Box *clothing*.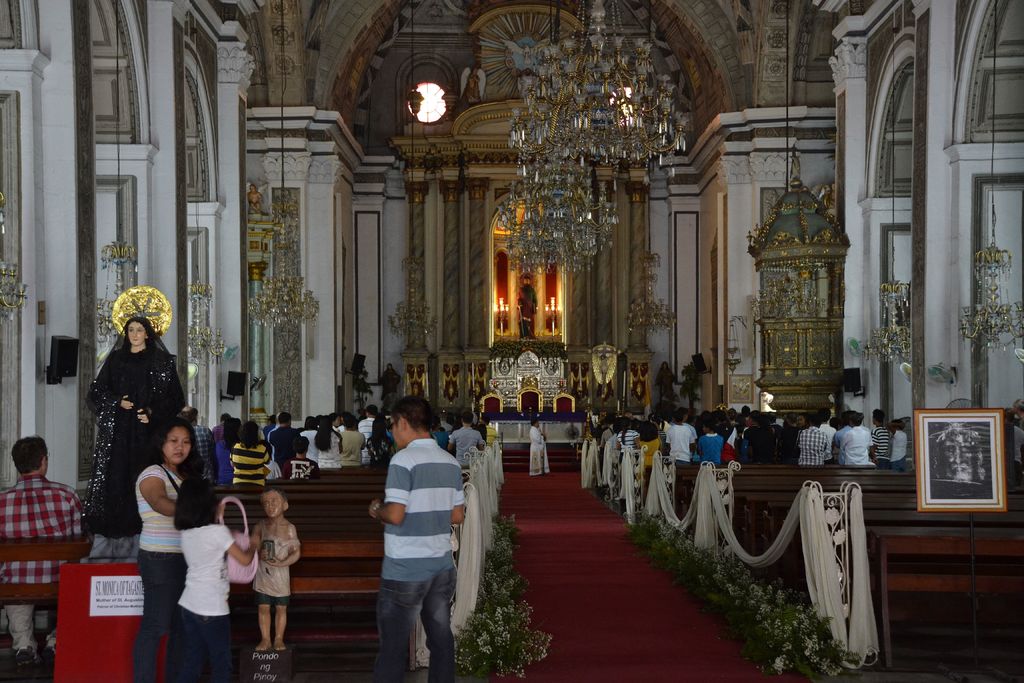
362, 412, 458, 659.
